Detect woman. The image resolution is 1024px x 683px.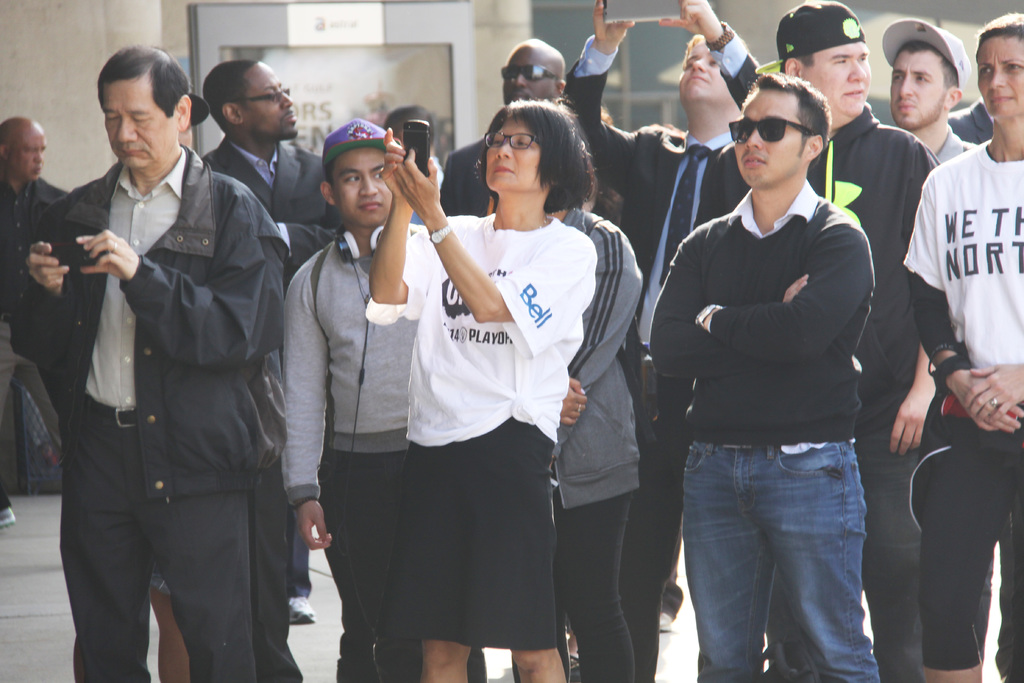
<bbox>360, 110, 625, 682</bbox>.
